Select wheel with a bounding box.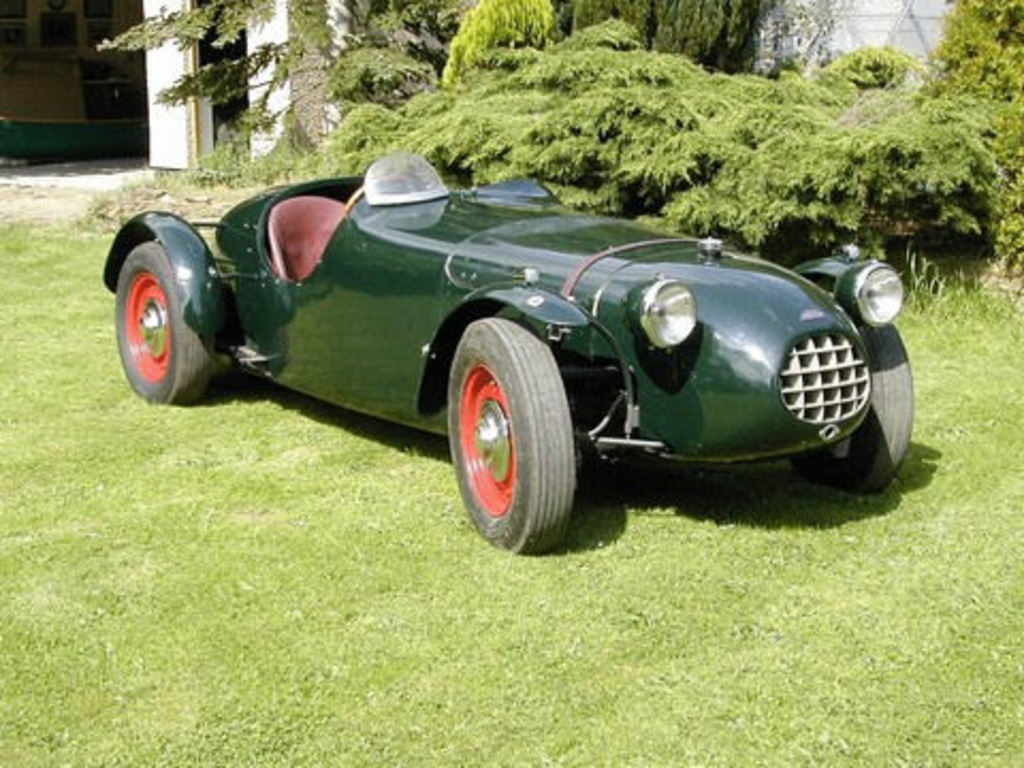
117:239:211:403.
